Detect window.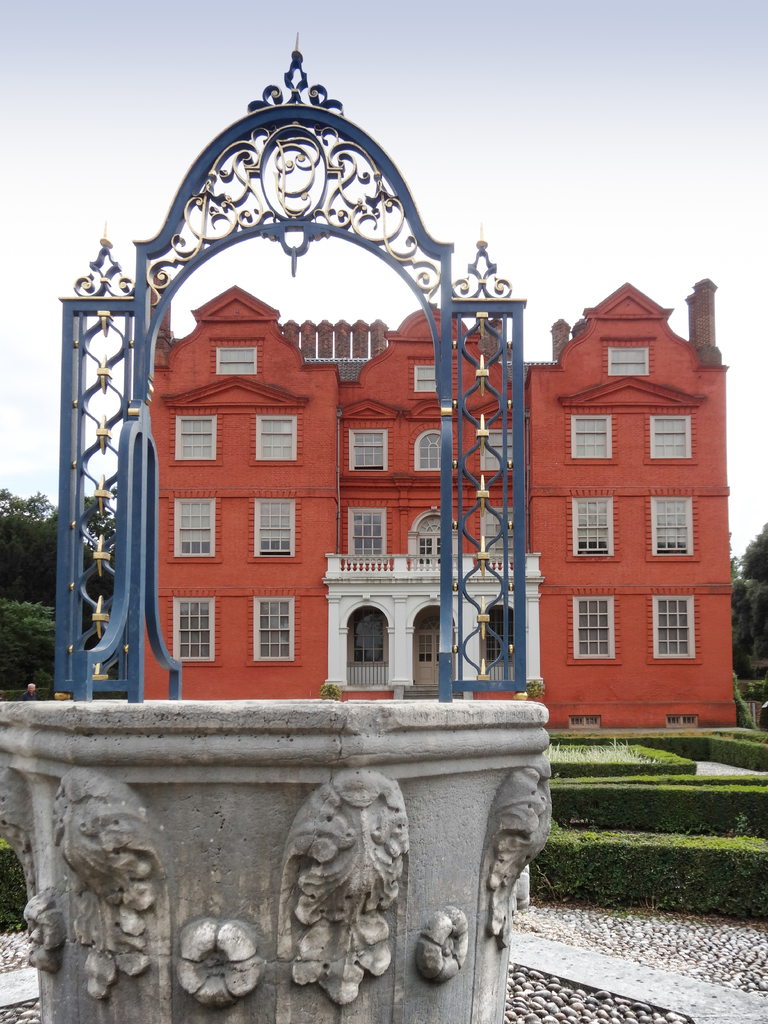
Detected at bbox(177, 408, 219, 462).
